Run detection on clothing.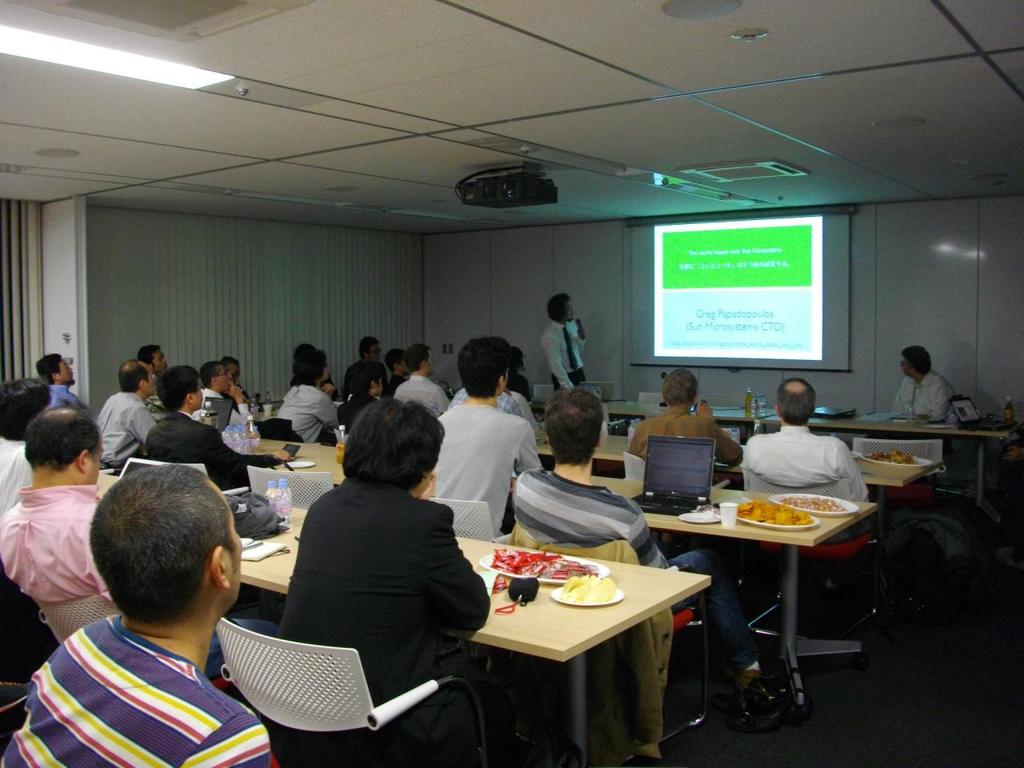
Result: region(889, 368, 958, 421).
